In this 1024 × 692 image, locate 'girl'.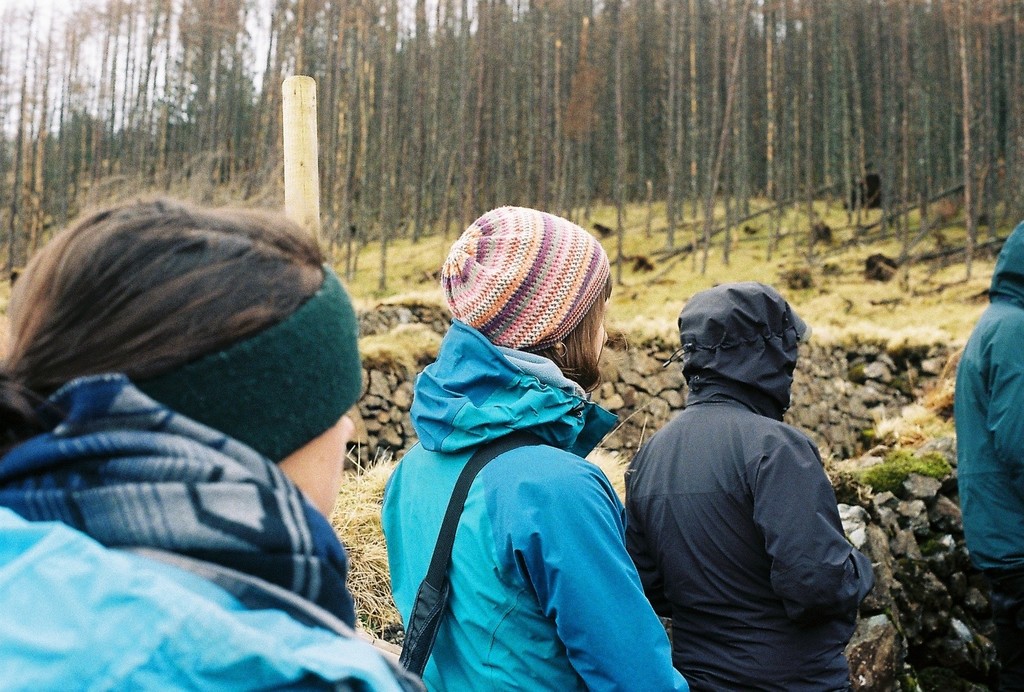
Bounding box: (x1=381, y1=204, x2=692, y2=691).
